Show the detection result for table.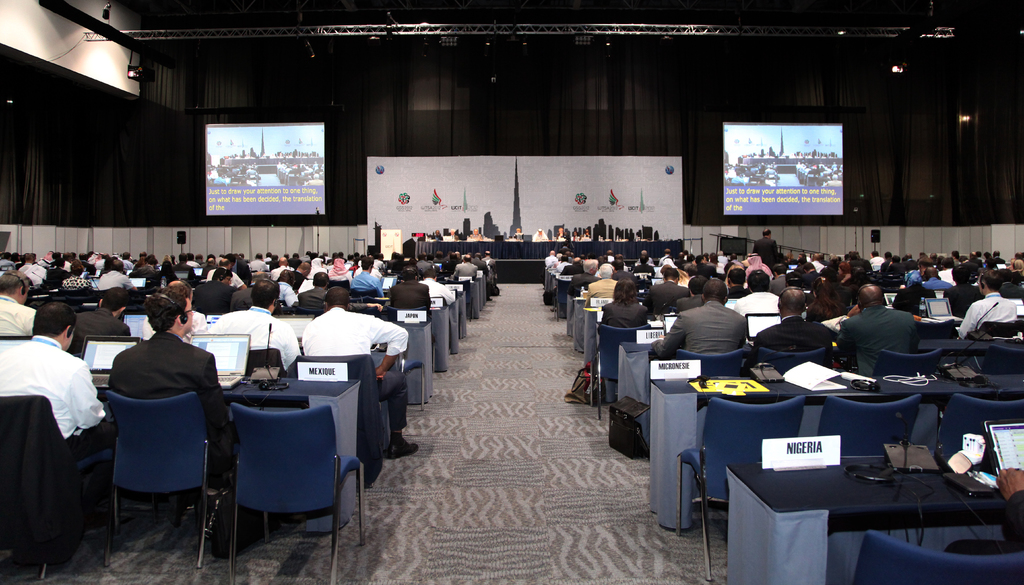
(79,371,367,529).
